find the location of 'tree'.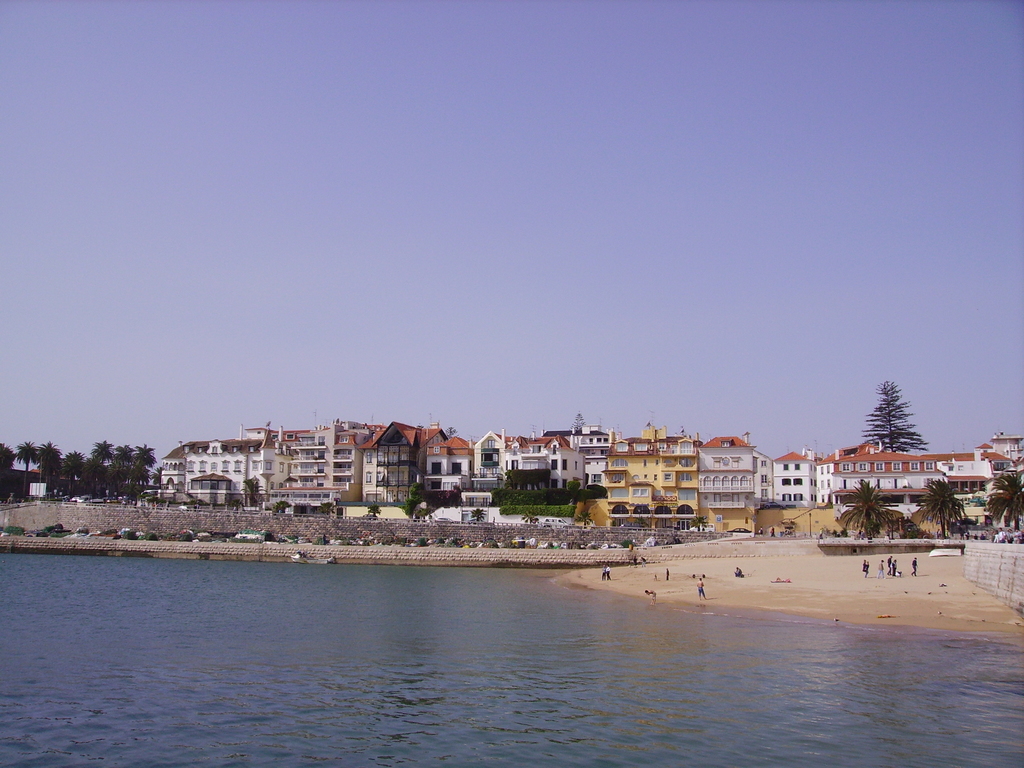
Location: [444, 424, 459, 440].
